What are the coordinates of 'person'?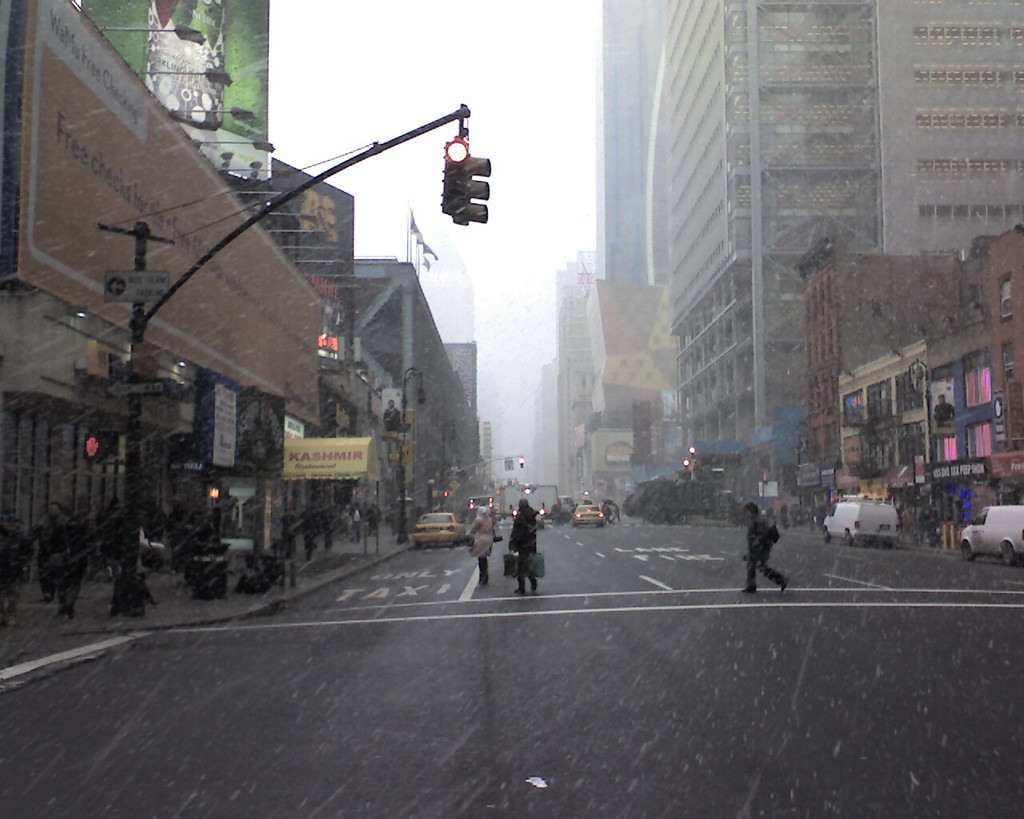
[x1=466, y1=503, x2=498, y2=588].
